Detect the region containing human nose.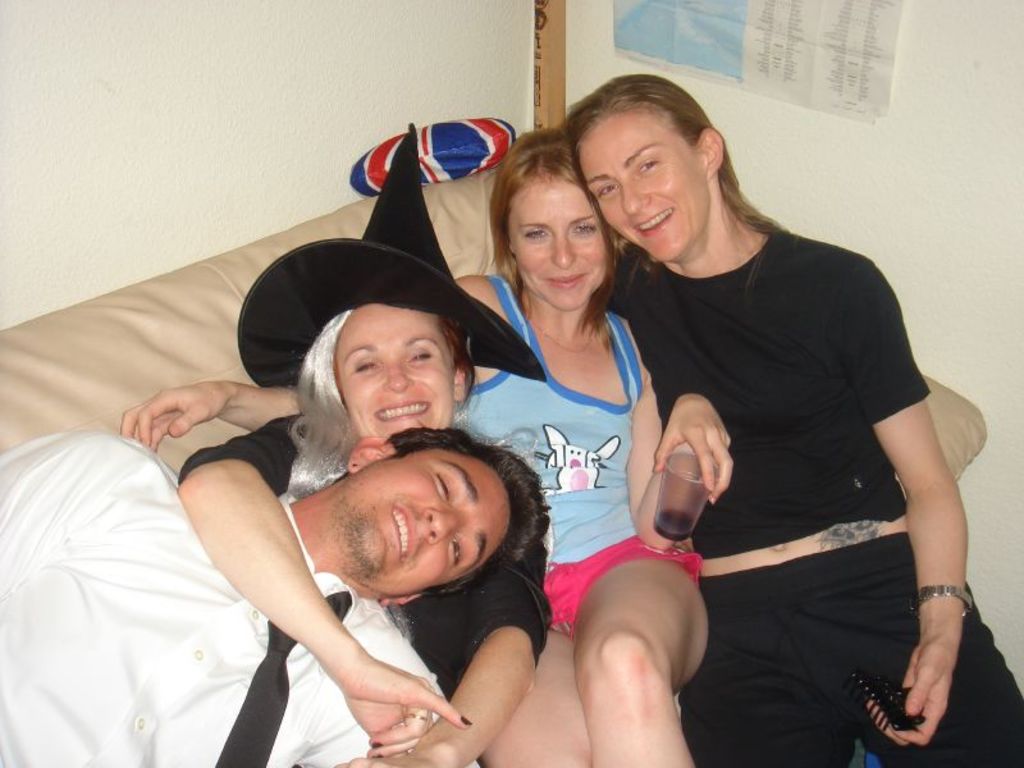
618,174,652,214.
